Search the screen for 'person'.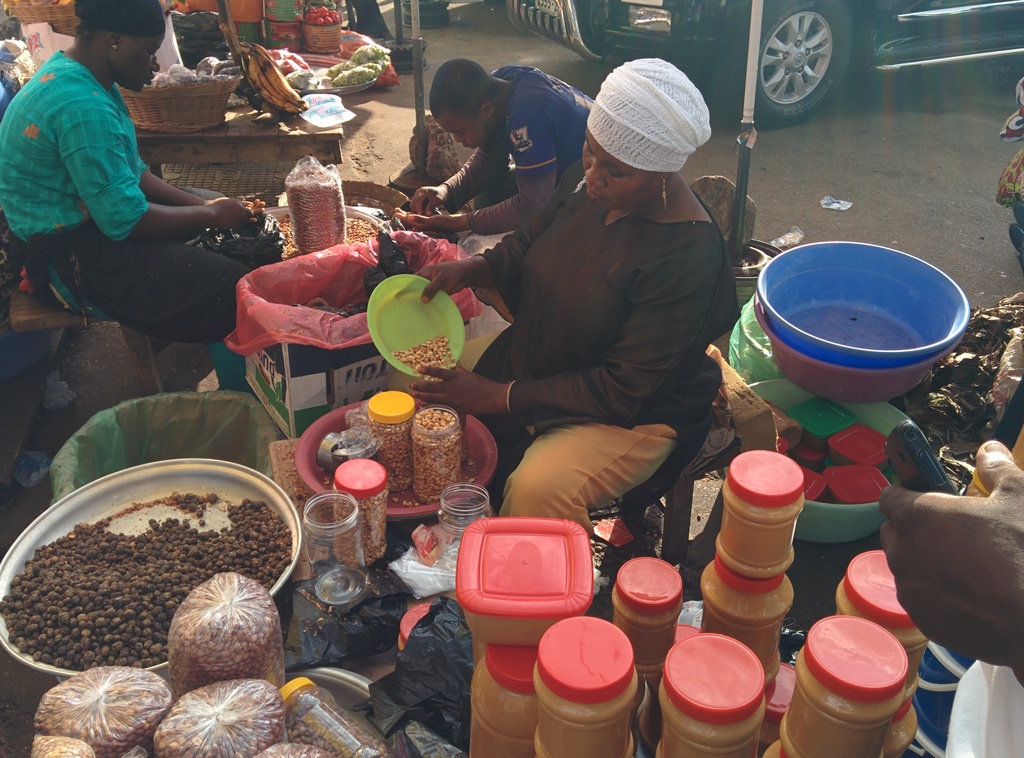
Found at bbox=[874, 438, 1023, 757].
